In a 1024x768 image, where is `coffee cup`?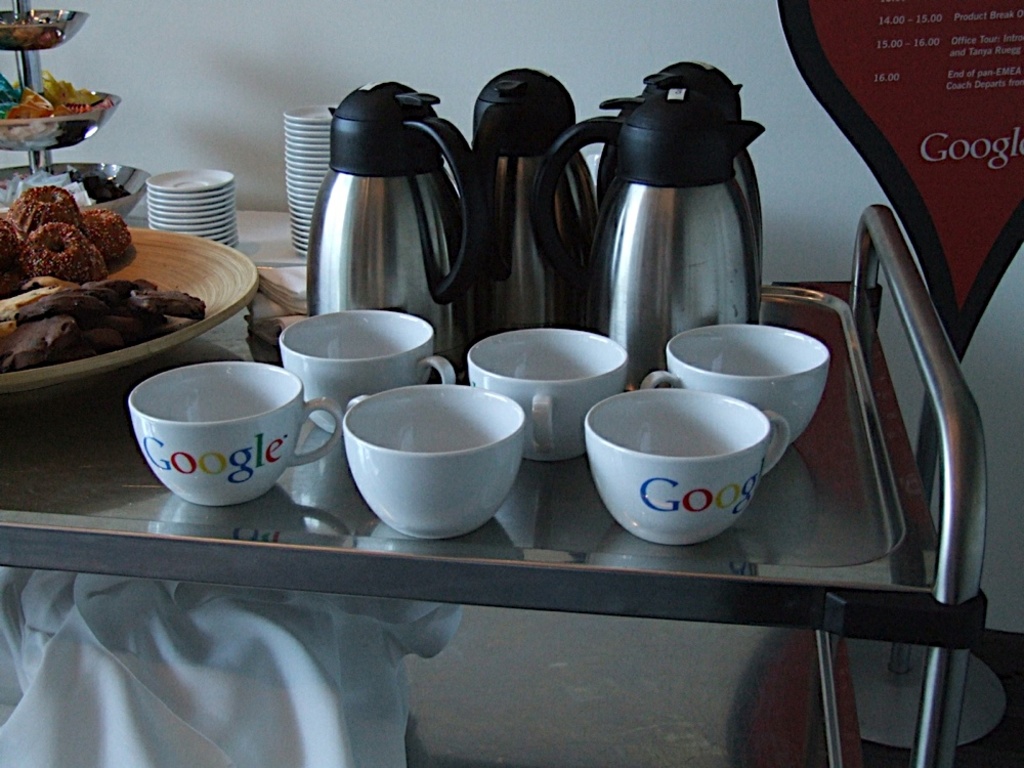
(583, 383, 792, 546).
